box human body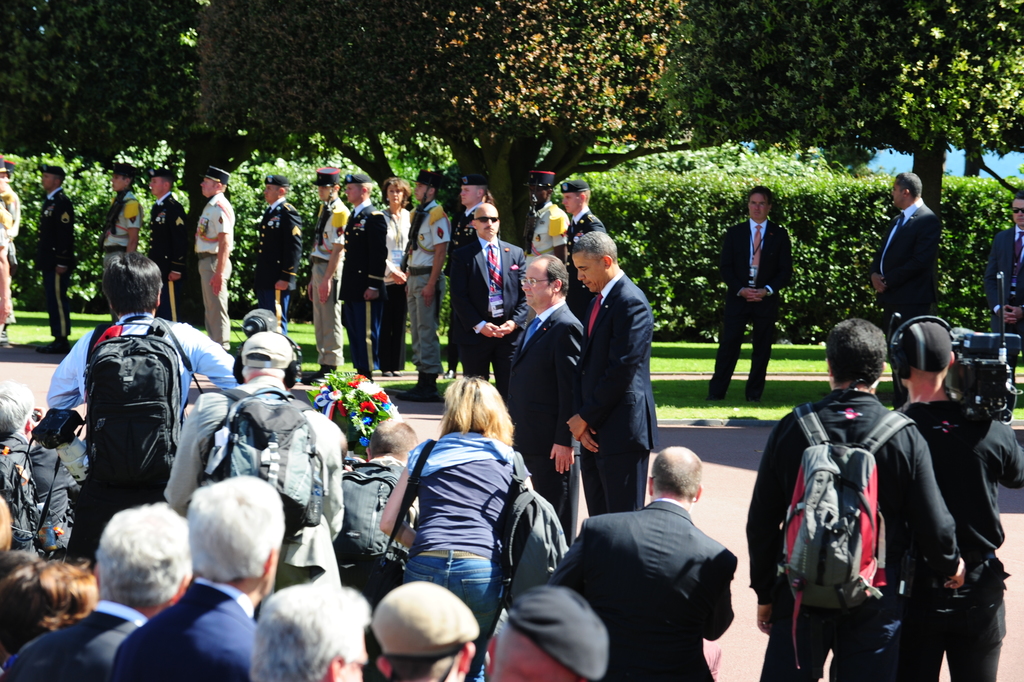
x1=165, y1=373, x2=346, y2=580
